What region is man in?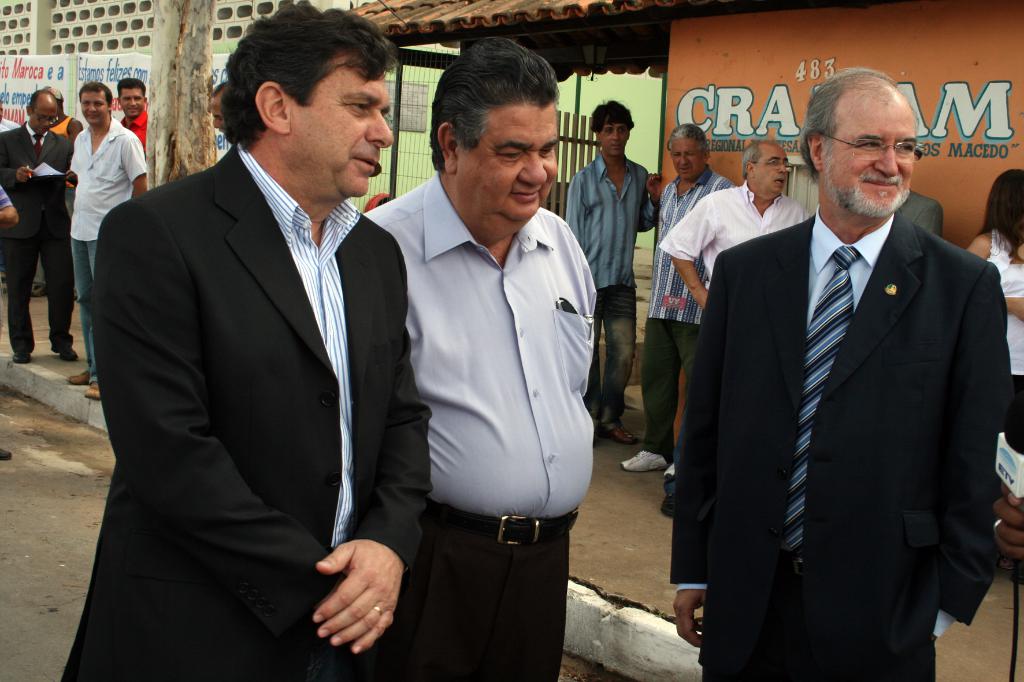
detection(562, 97, 664, 441).
